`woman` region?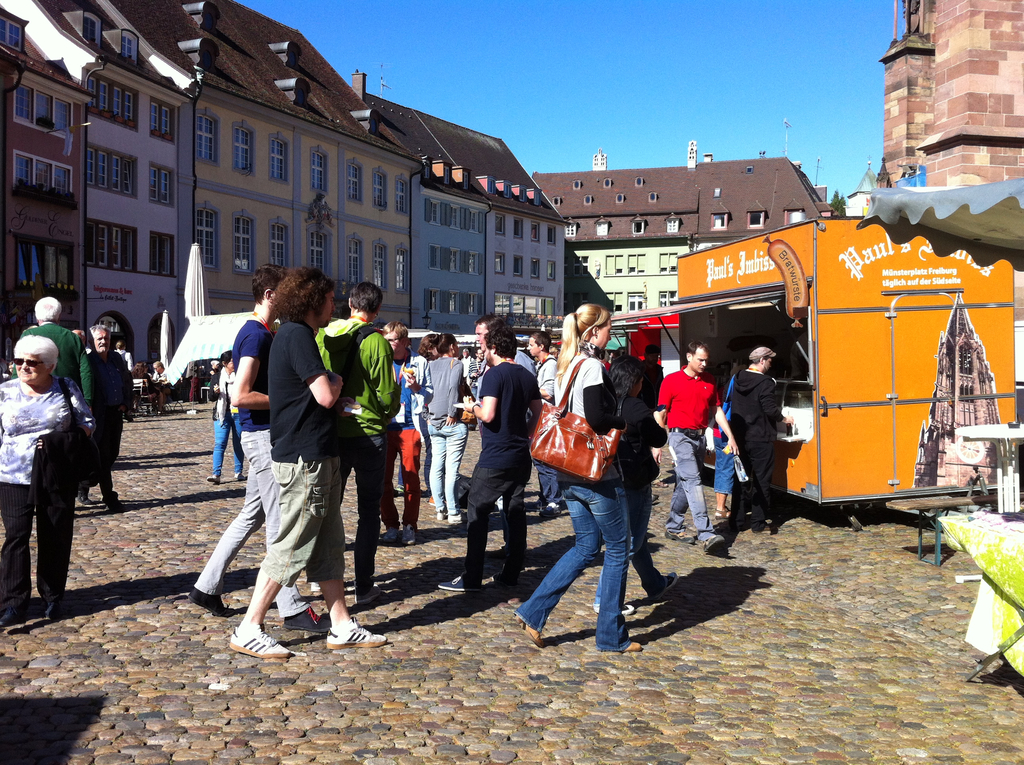
bbox(0, 334, 96, 629)
